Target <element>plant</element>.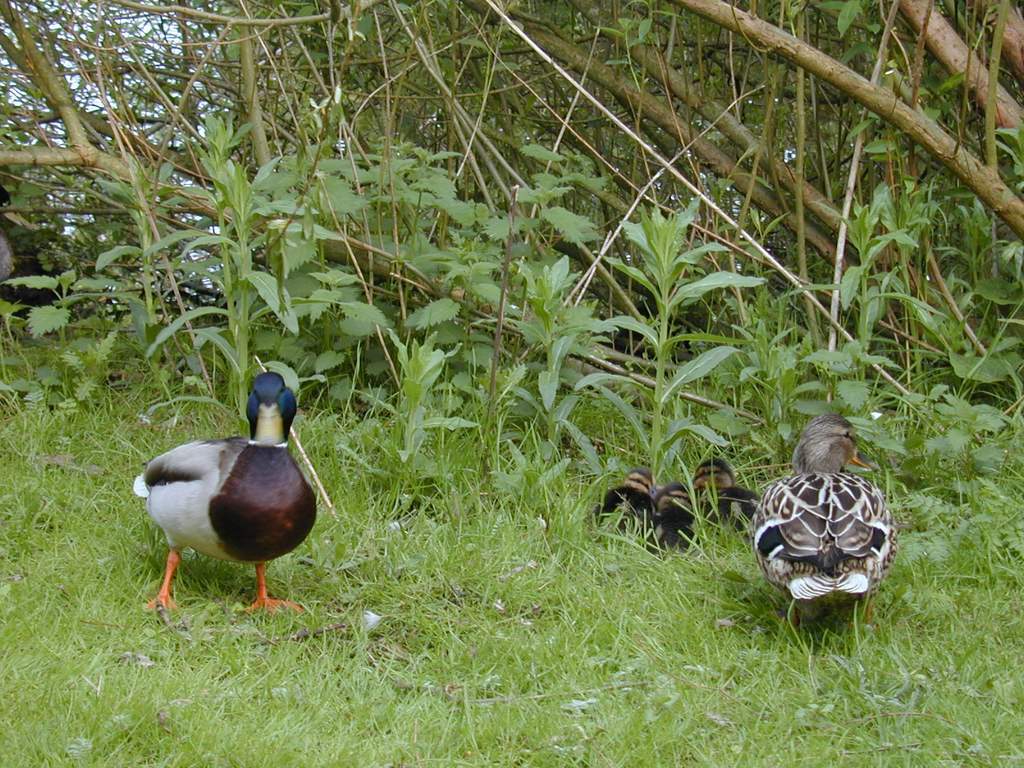
Target region: rect(837, 129, 1023, 419).
